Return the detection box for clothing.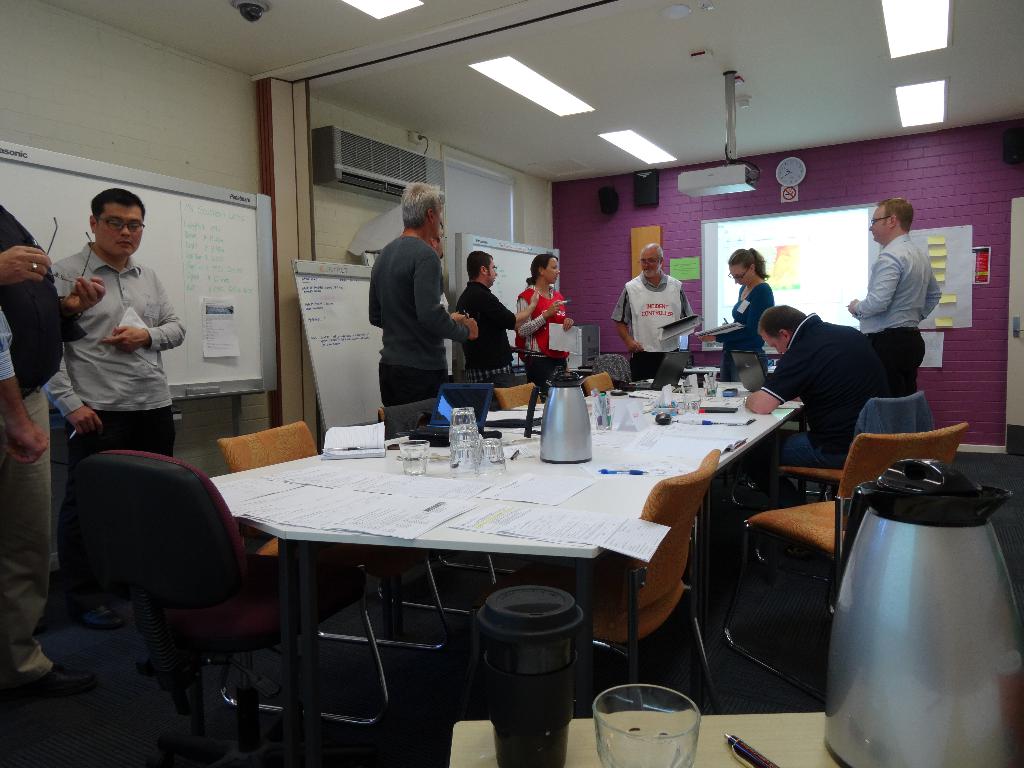
721 283 775 383.
